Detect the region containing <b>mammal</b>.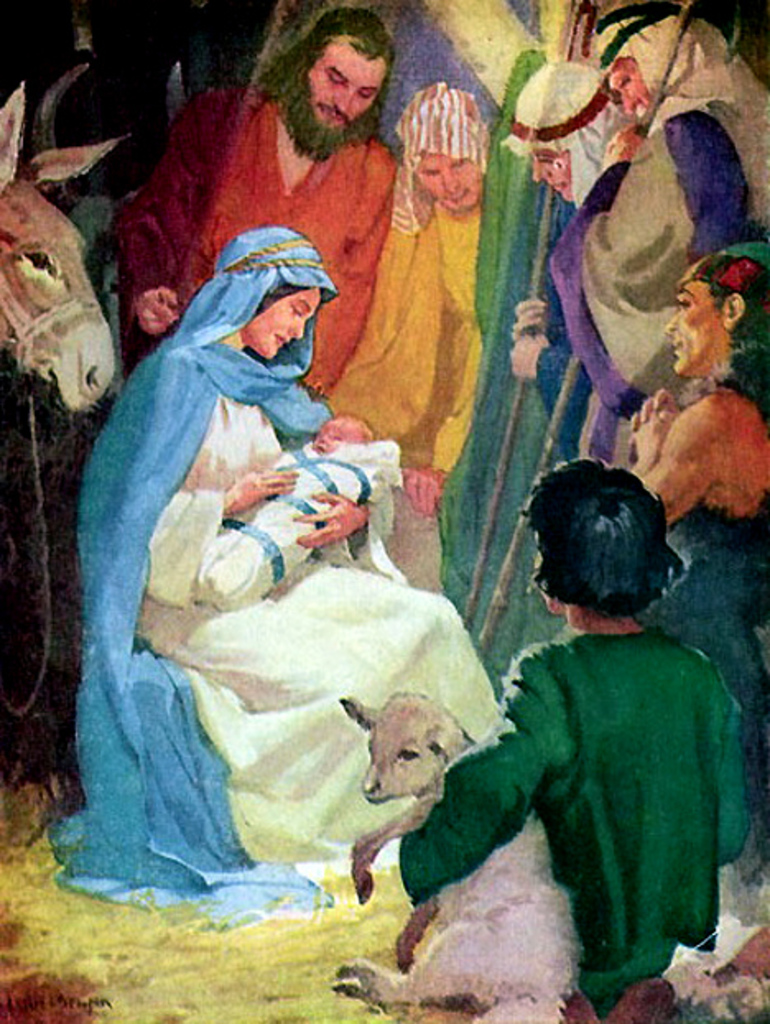
114,161,556,924.
